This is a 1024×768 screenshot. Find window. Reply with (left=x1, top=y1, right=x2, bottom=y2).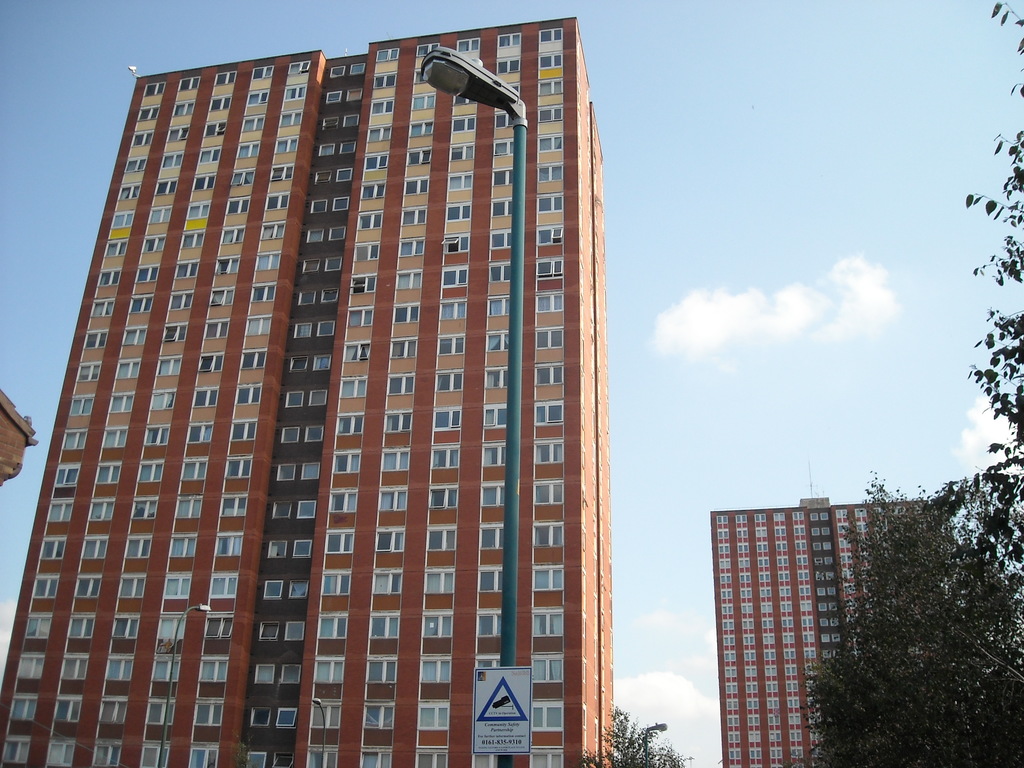
(left=310, top=390, right=325, bottom=406).
